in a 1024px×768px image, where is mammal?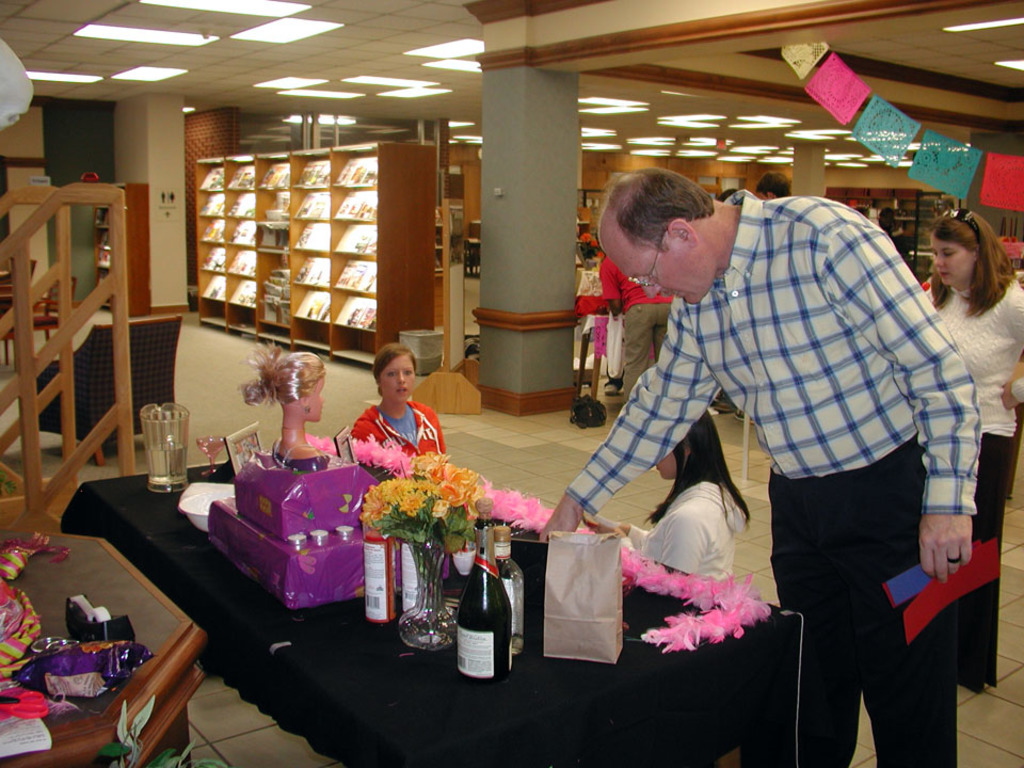
{"x1": 235, "y1": 342, "x2": 337, "y2": 474}.
